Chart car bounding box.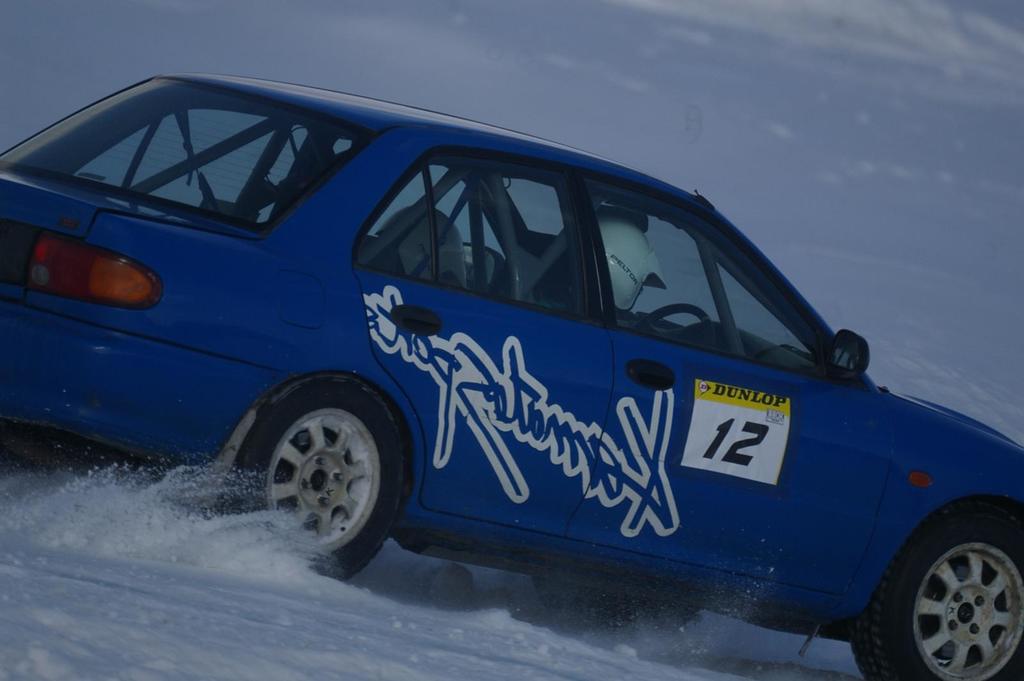
Charted: (42, 93, 1007, 662).
